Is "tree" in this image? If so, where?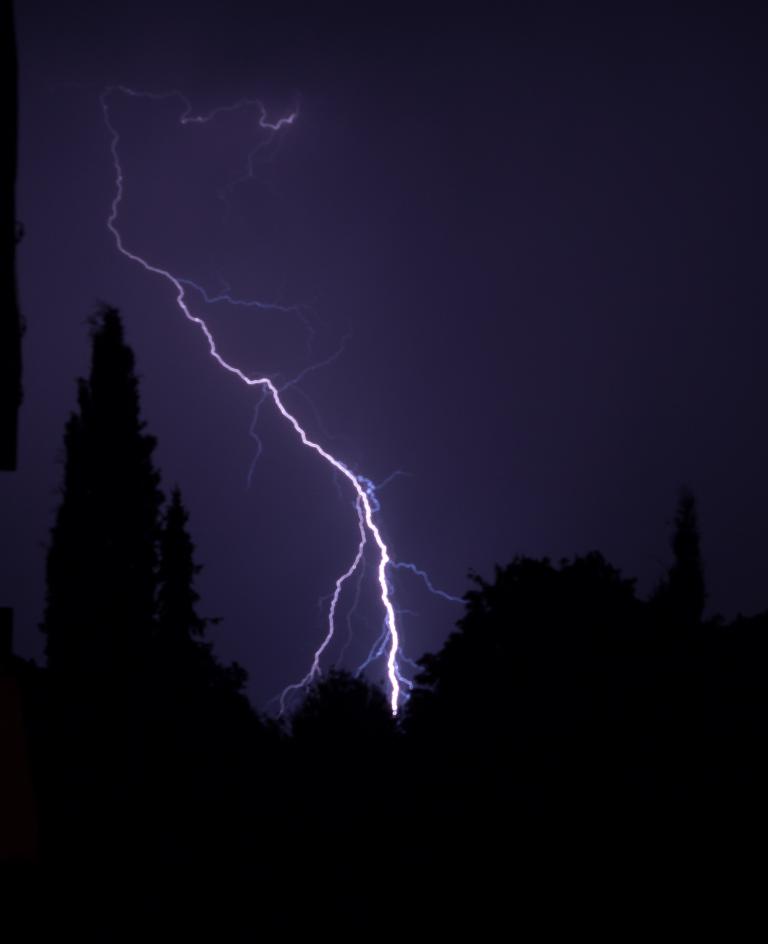
Yes, at x1=29 y1=274 x2=227 y2=725.
